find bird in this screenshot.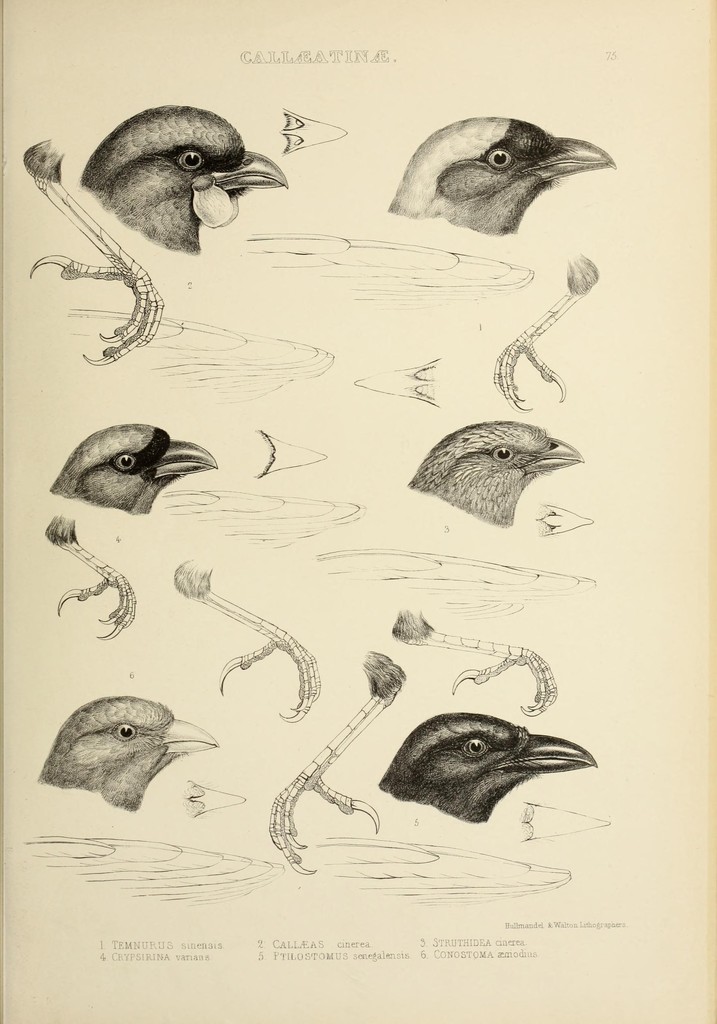
The bounding box for bird is <region>397, 417, 596, 538</region>.
